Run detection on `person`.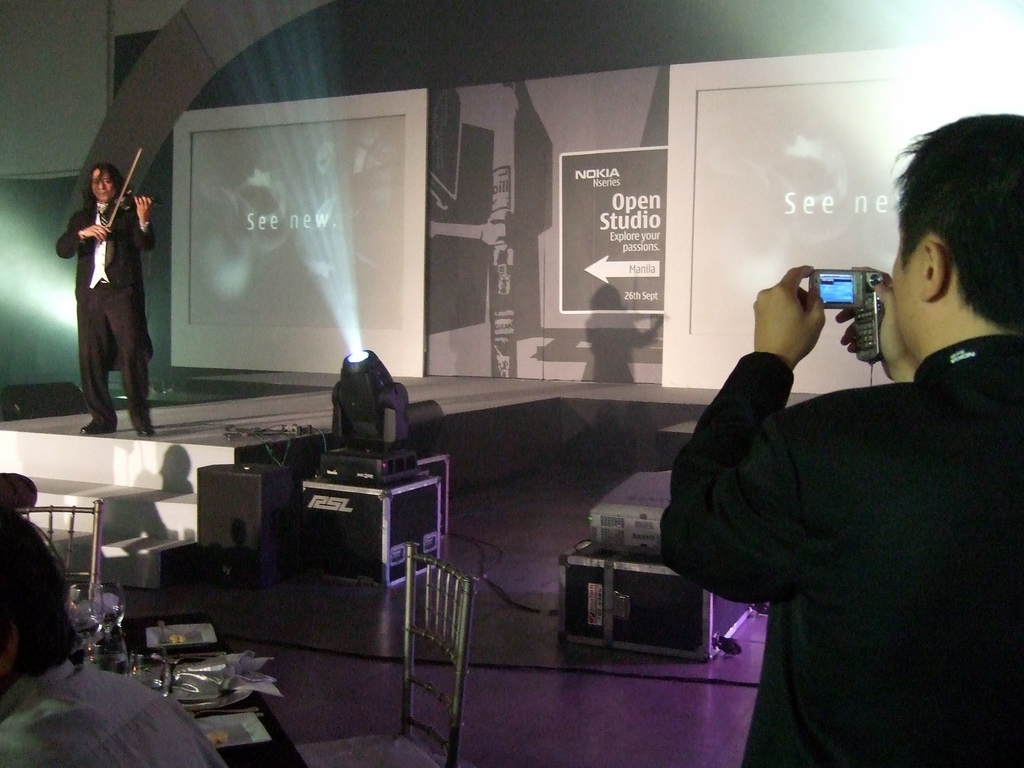
Result: 63:140:155:429.
